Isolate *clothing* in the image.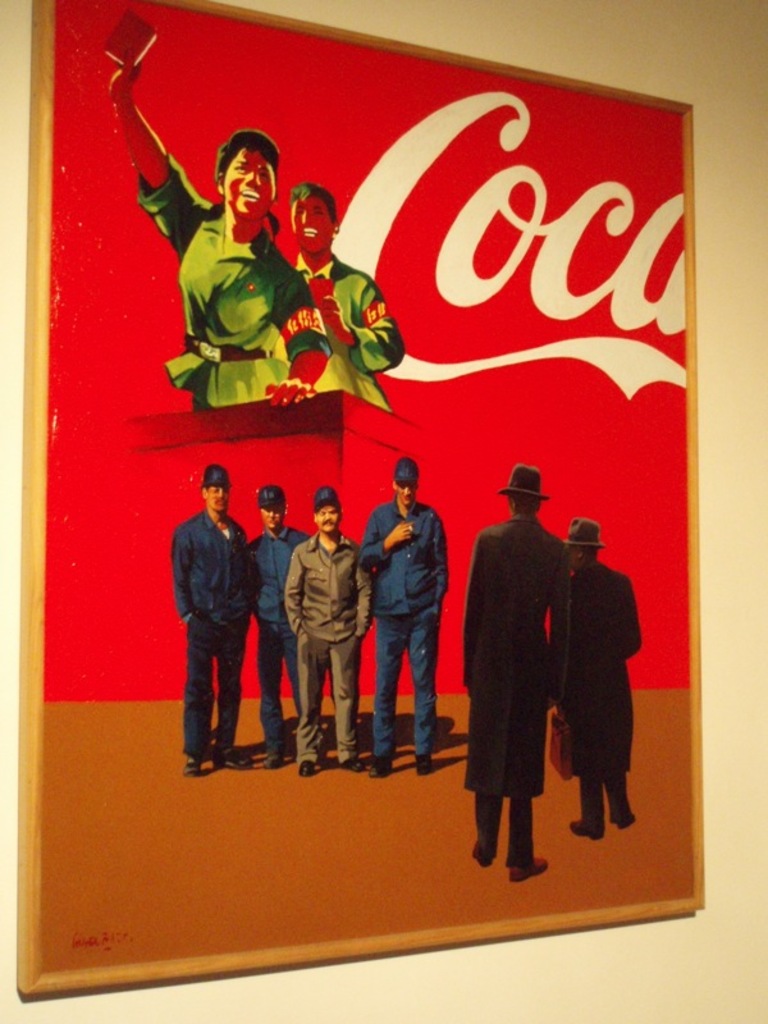
Isolated region: l=168, t=509, r=257, b=751.
